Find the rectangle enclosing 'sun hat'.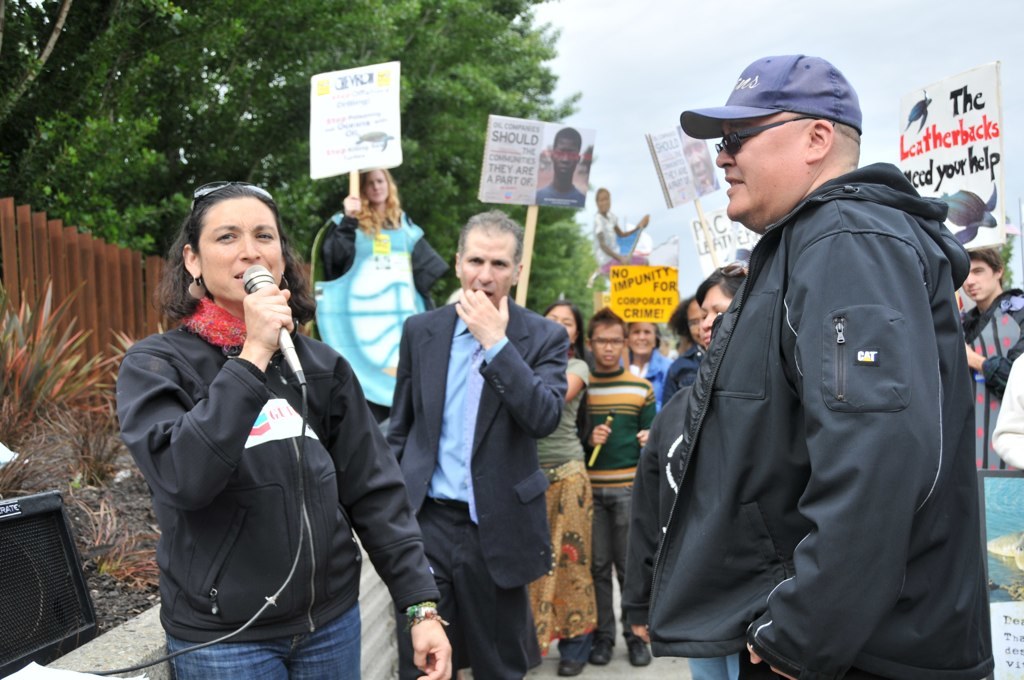
<box>672,51,869,145</box>.
